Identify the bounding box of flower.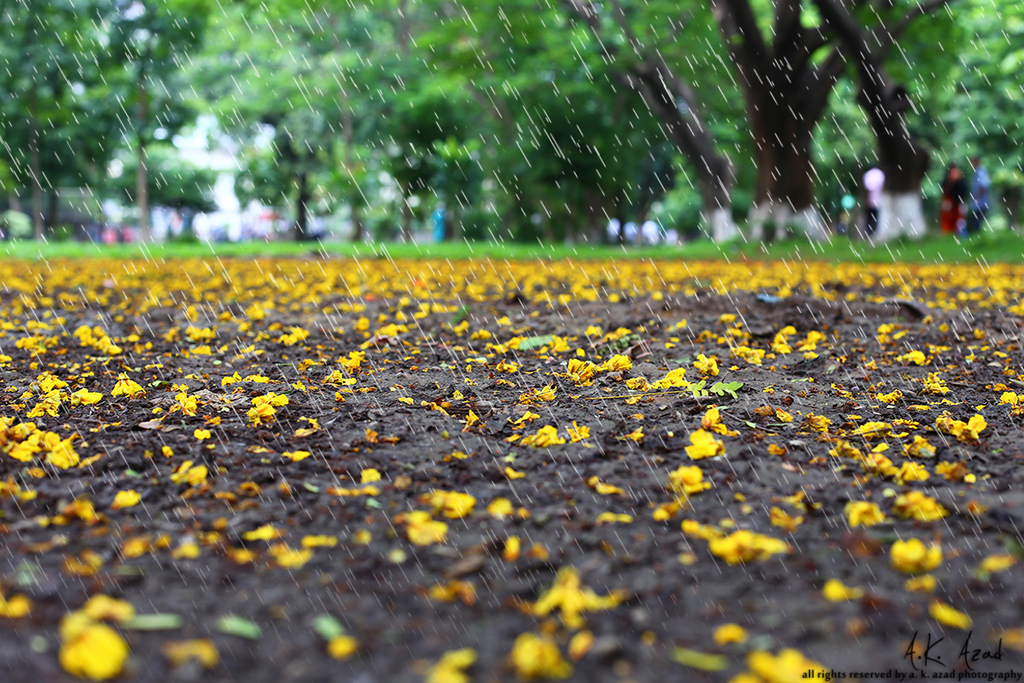
detection(900, 489, 949, 521).
